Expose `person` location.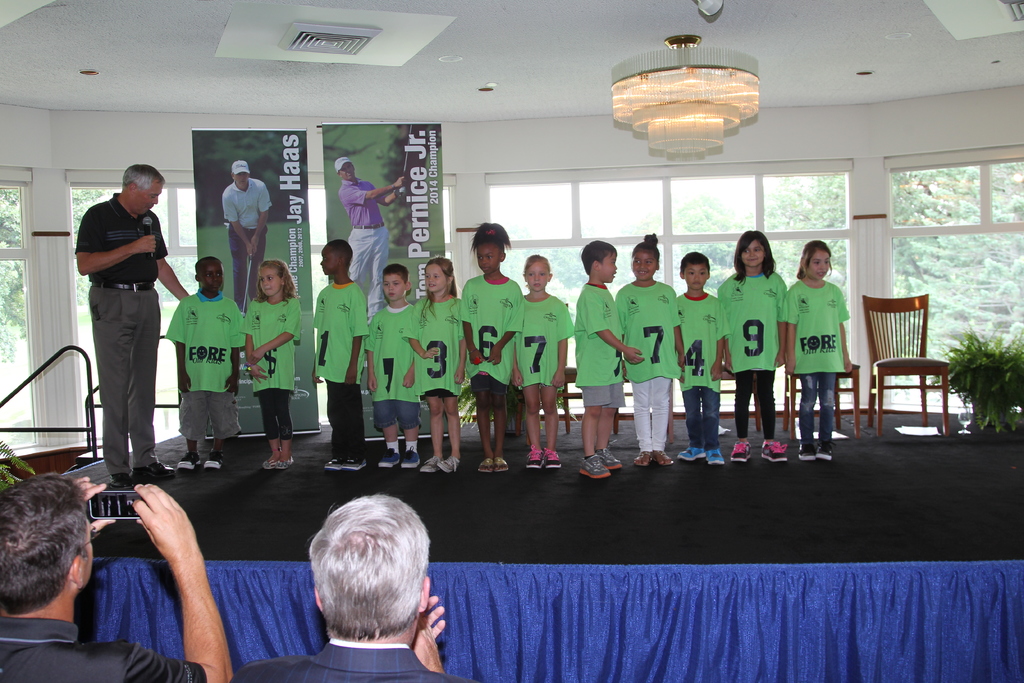
Exposed at rect(572, 242, 644, 477).
